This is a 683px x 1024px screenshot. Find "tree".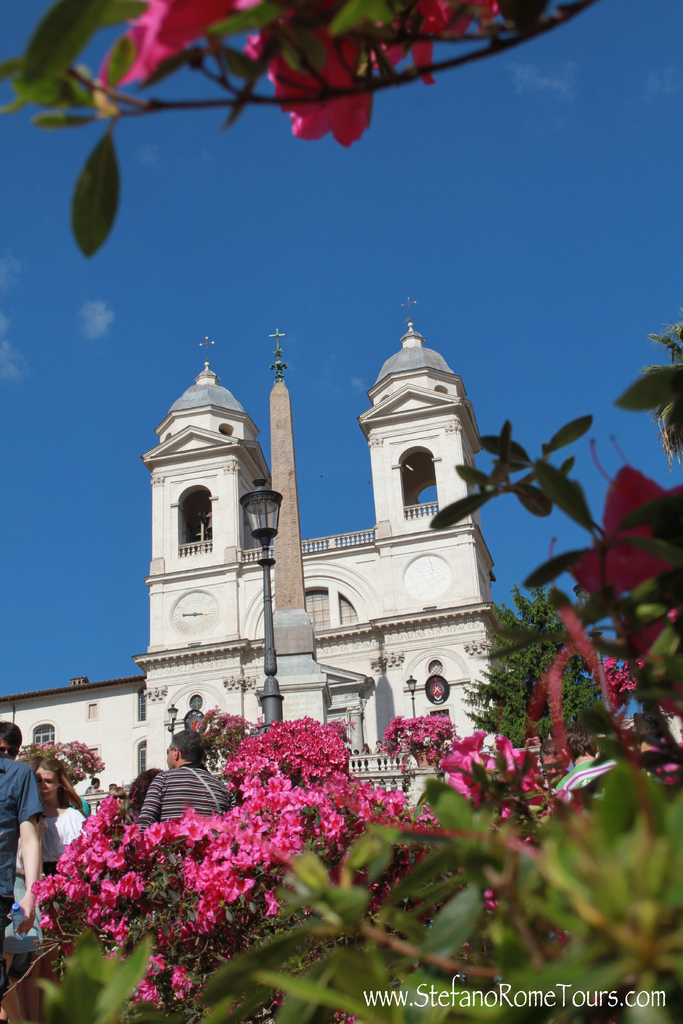
Bounding box: crop(22, 0, 660, 1016).
